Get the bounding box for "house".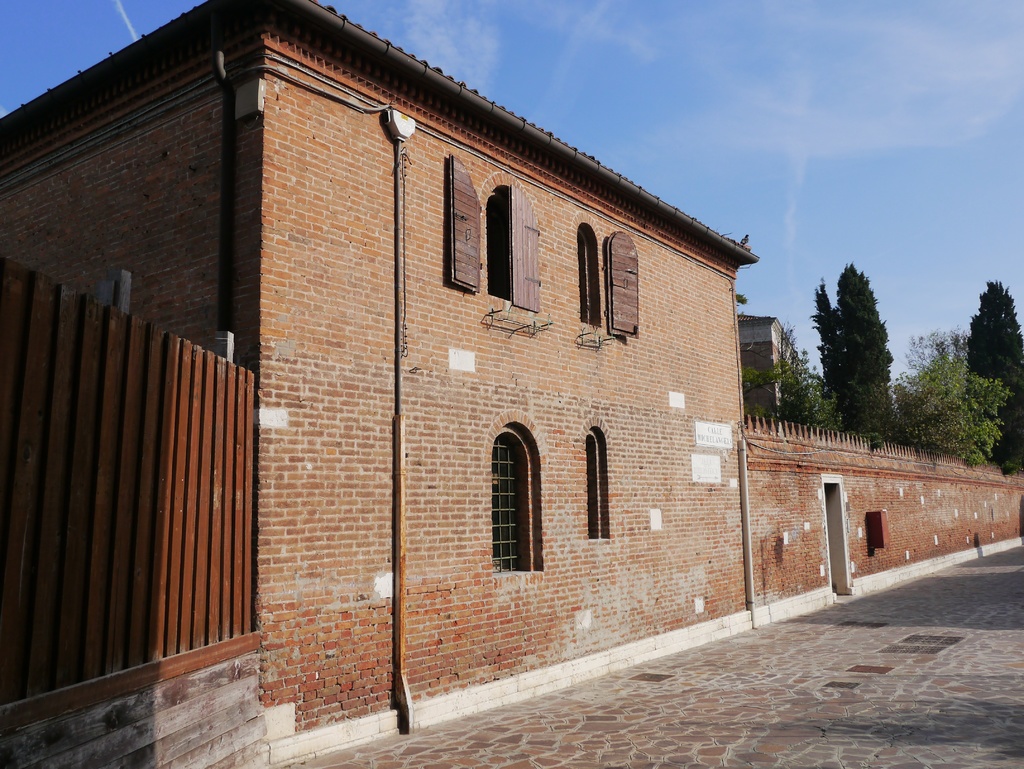
[733,308,828,432].
